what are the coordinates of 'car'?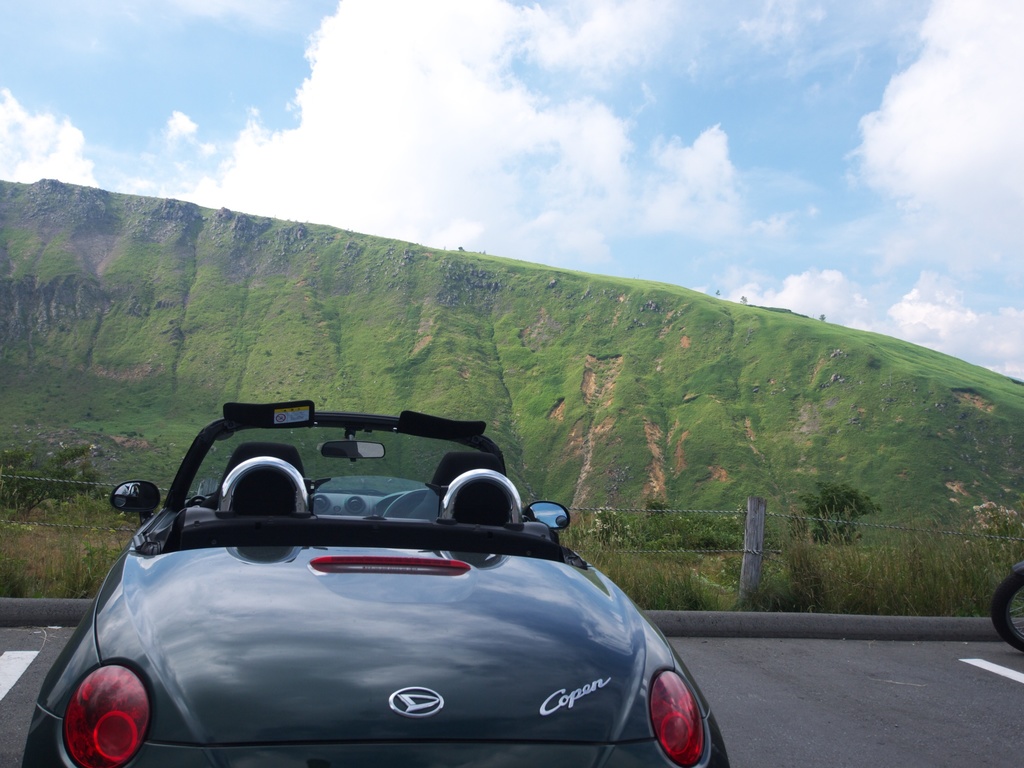
(left=20, top=398, right=728, bottom=767).
